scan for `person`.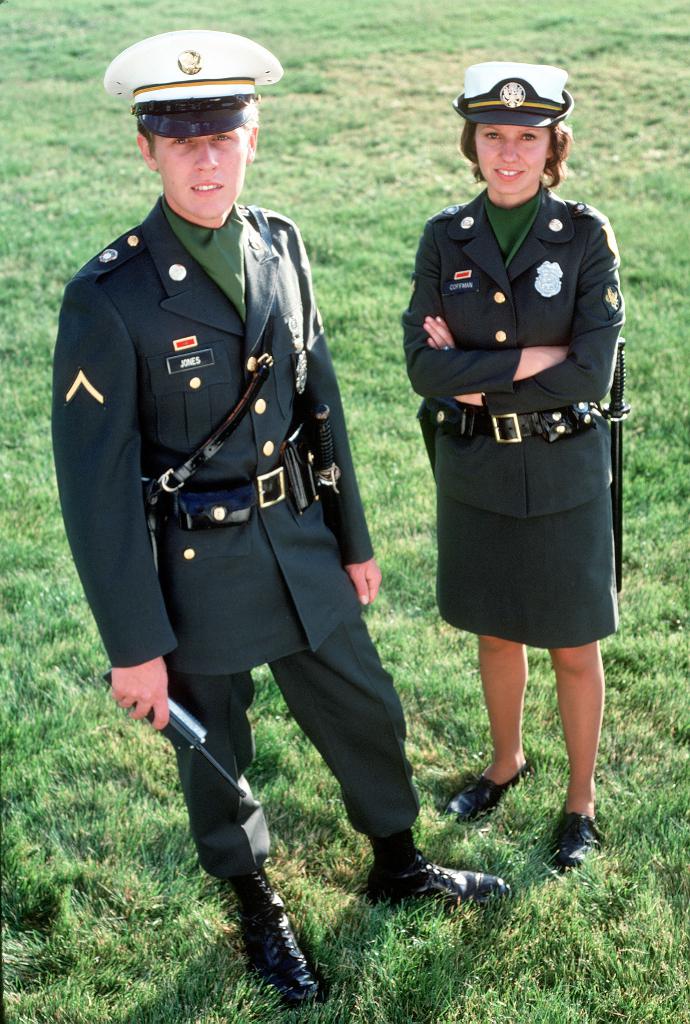
Scan result: box=[402, 58, 626, 868].
